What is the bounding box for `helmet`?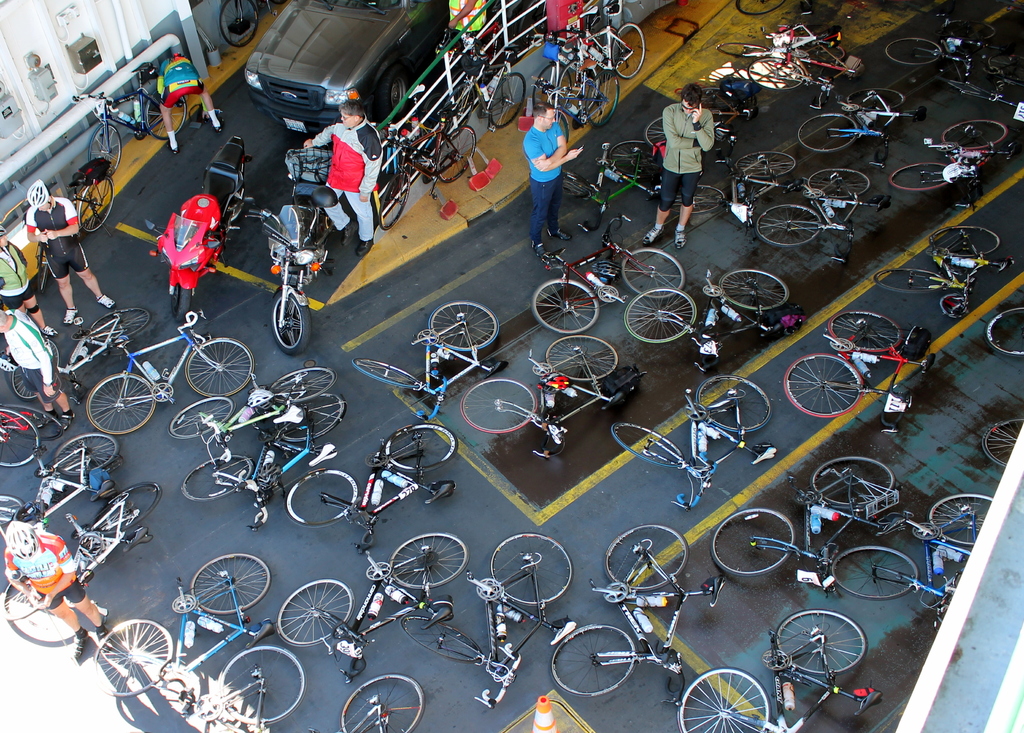
region(25, 178, 52, 209).
